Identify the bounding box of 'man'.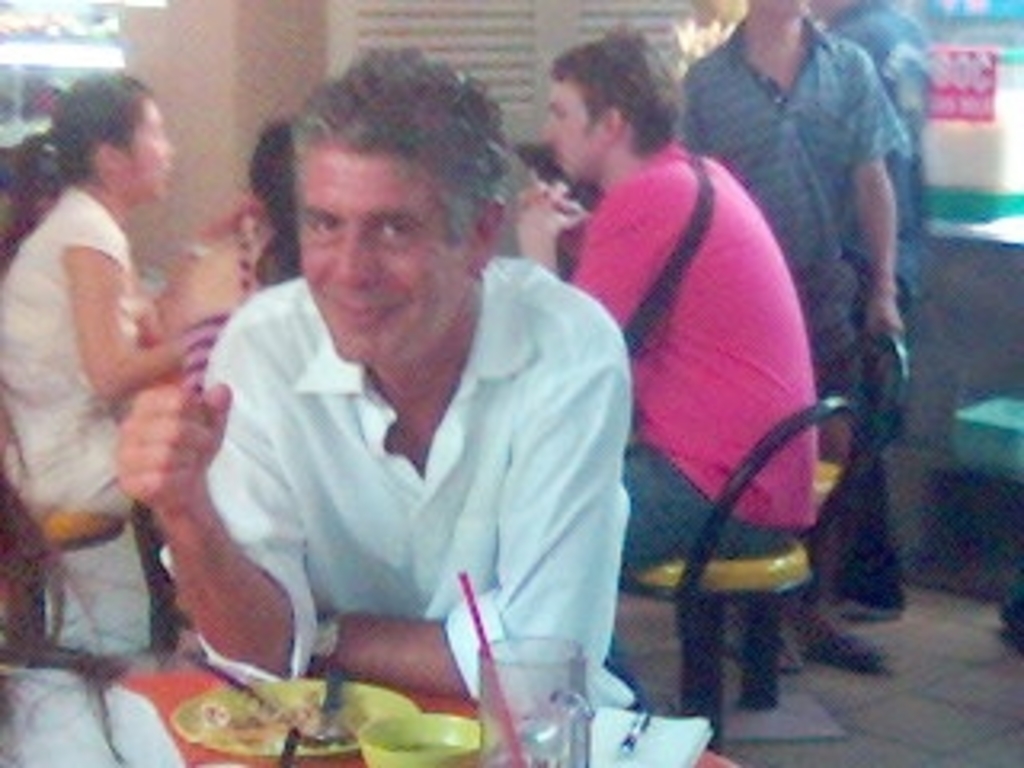
{"x1": 99, "y1": 48, "x2": 656, "y2": 717}.
